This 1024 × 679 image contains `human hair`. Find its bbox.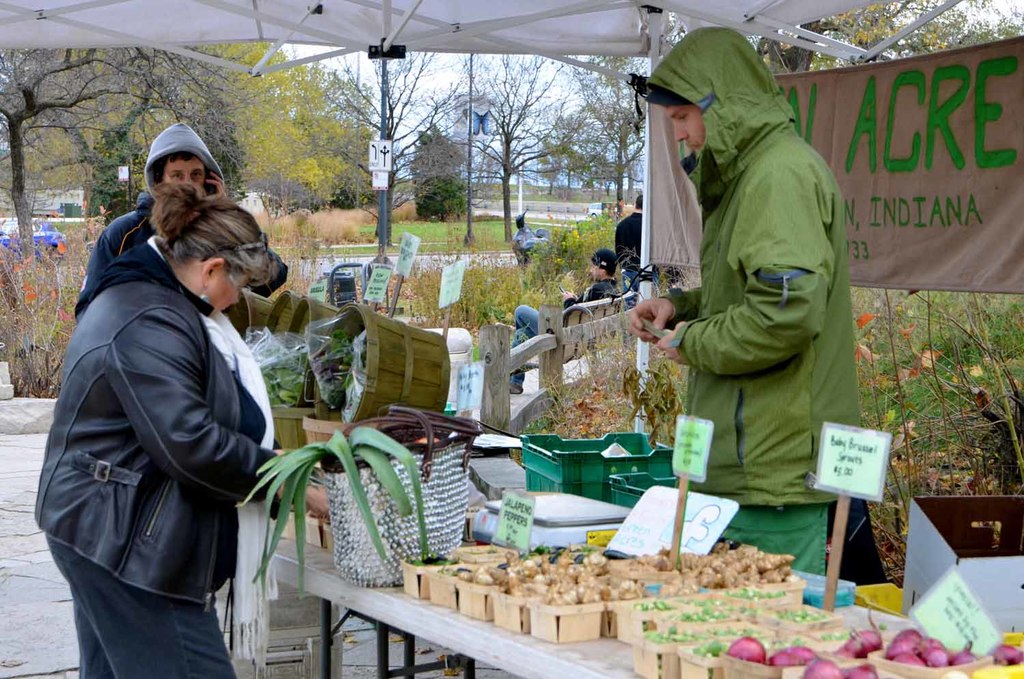
<bbox>150, 148, 218, 184</bbox>.
